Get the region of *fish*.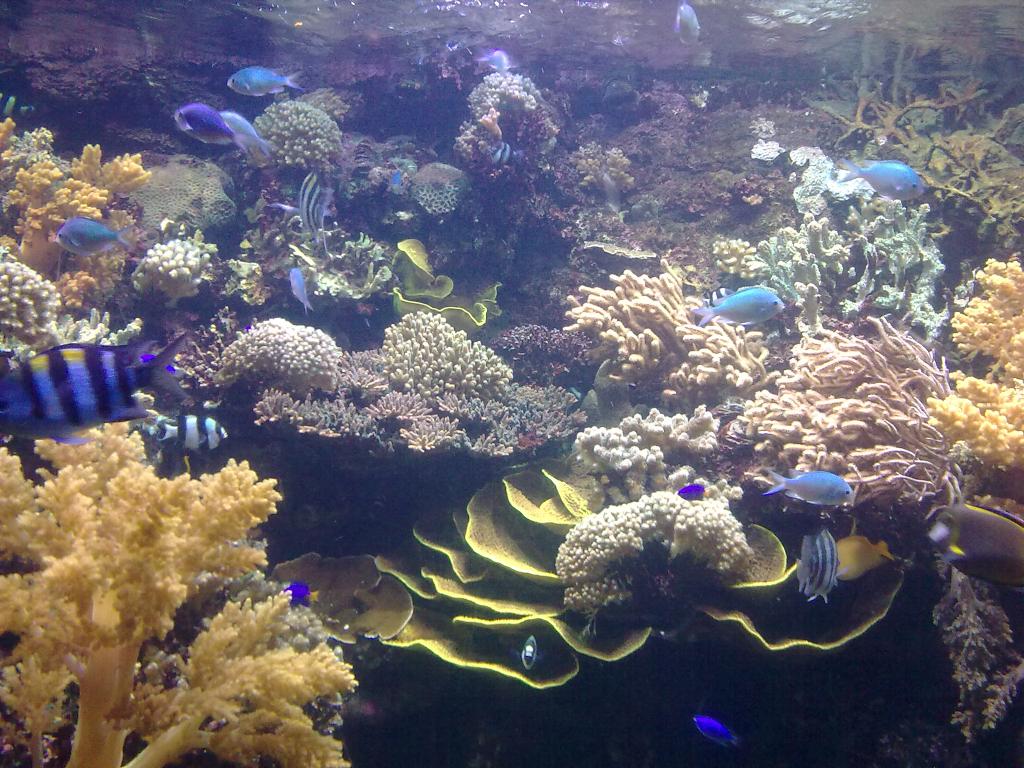
crop(682, 484, 710, 501).
